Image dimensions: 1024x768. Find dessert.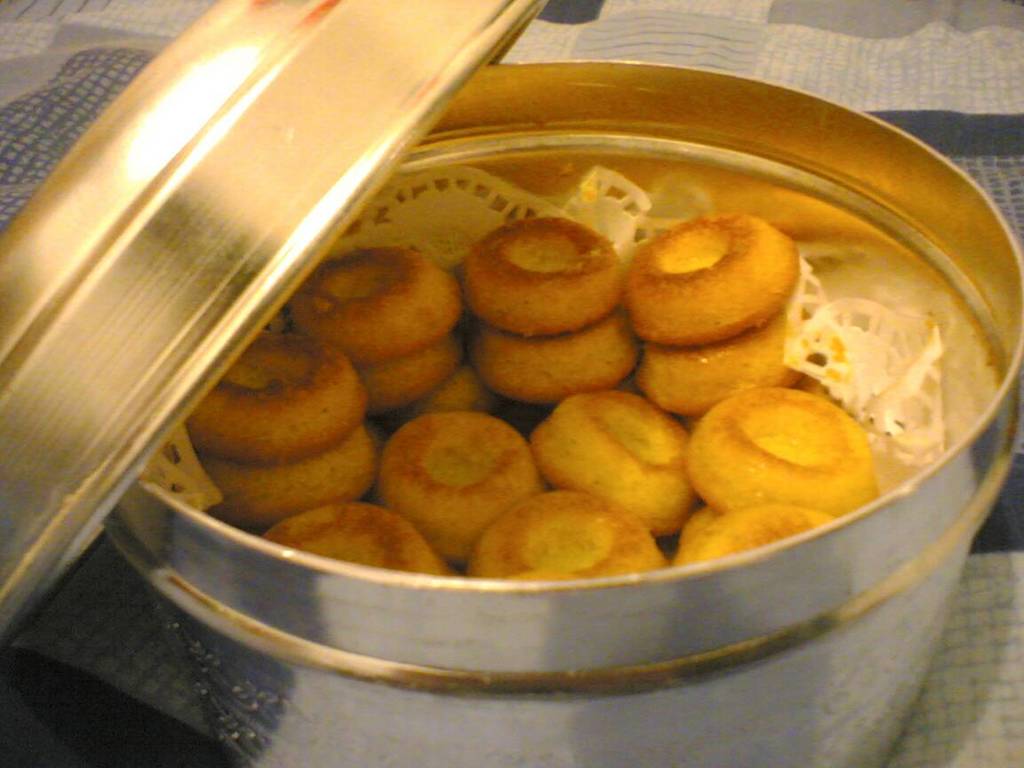
region(621, 226, 804, 378).
